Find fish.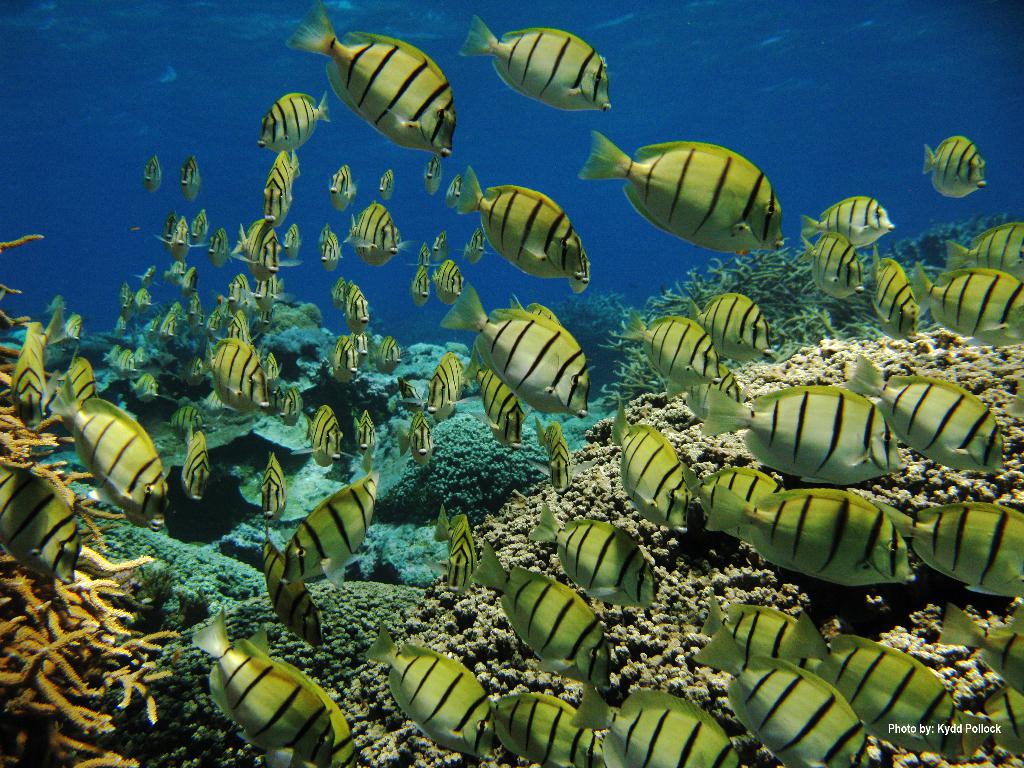
{"left": 939, "top": 595, "right": 1023, "bottom": 696}.
